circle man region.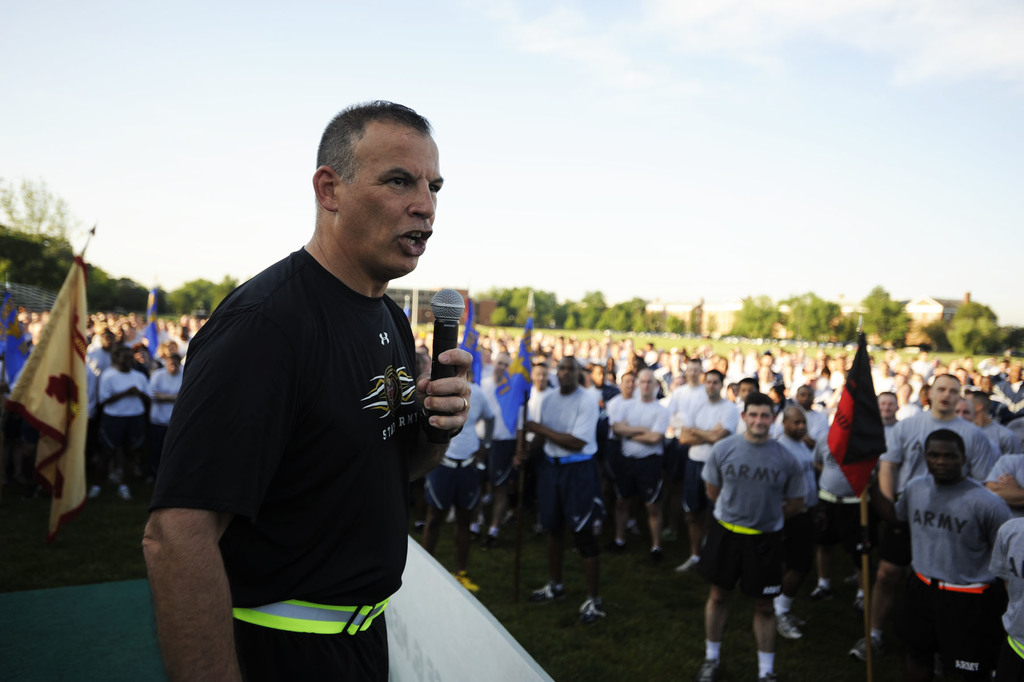
Region: [735,376,764,401].
